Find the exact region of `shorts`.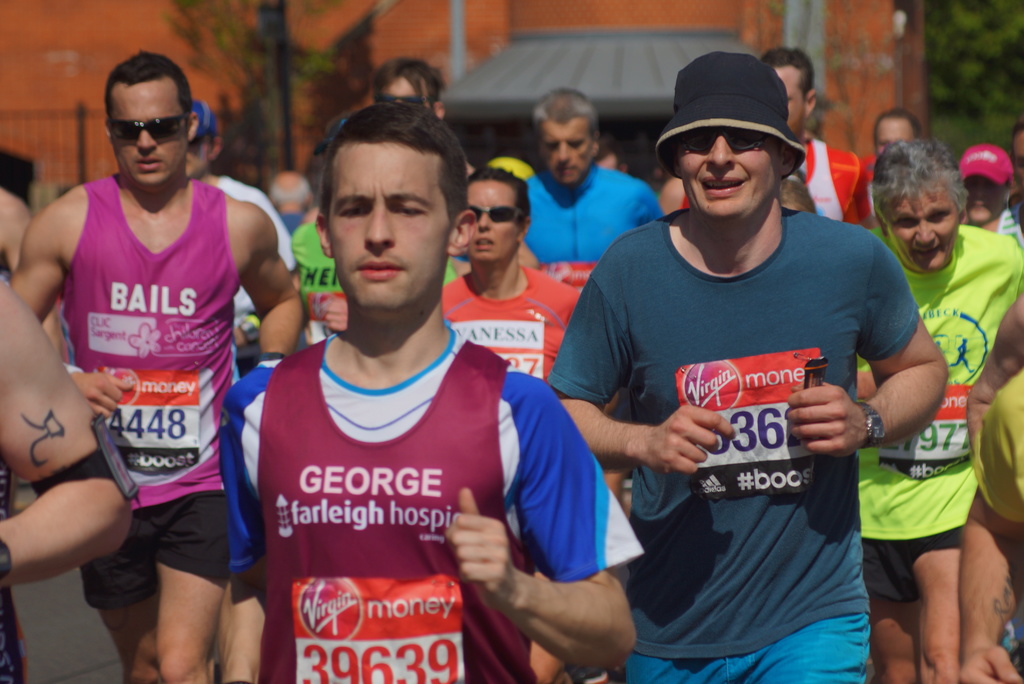
Exact region: detection(624, 616, 872, 683).
